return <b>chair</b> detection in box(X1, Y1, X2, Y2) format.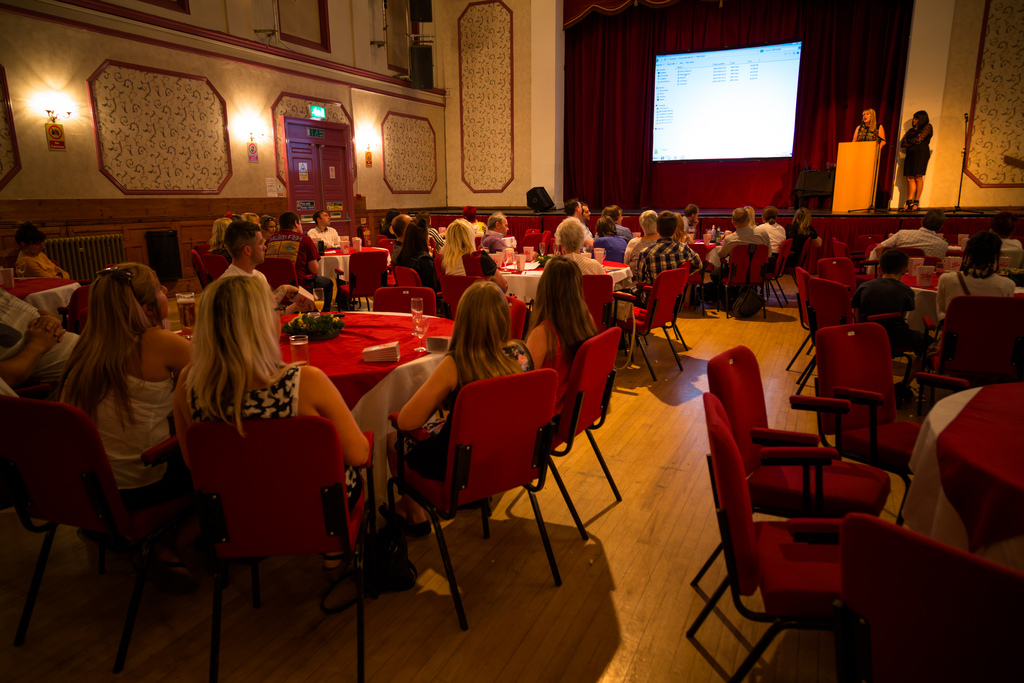
box(785, 255, 922, 406).
